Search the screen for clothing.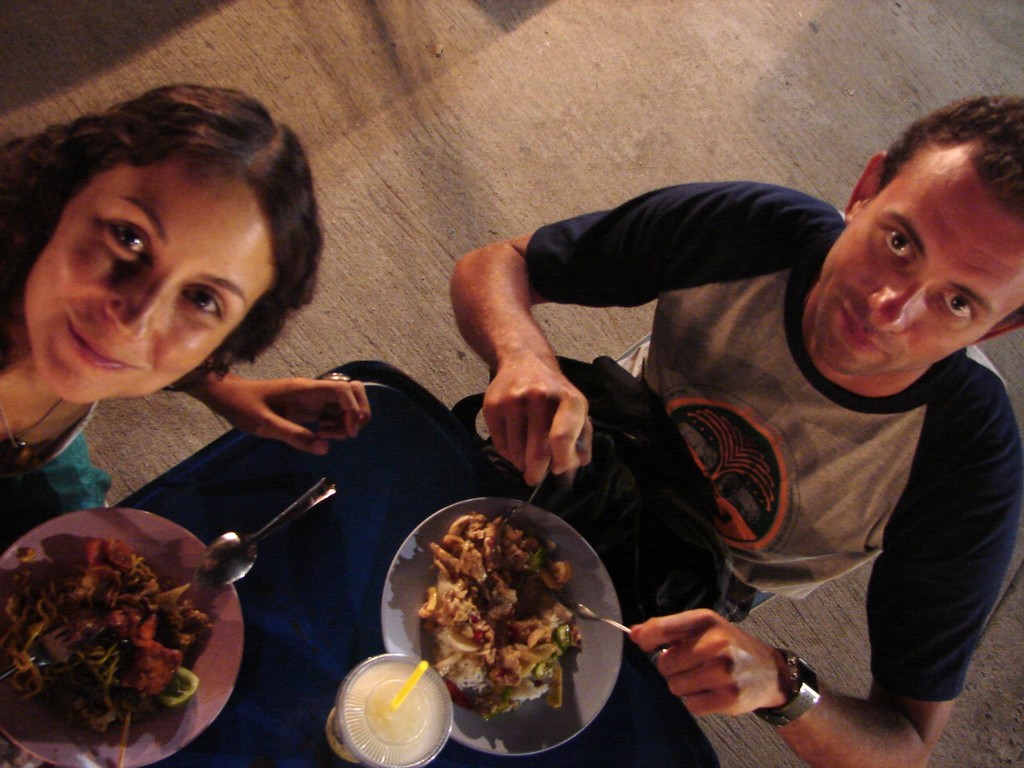
Found at Rect(0, 398, 117, 537).
